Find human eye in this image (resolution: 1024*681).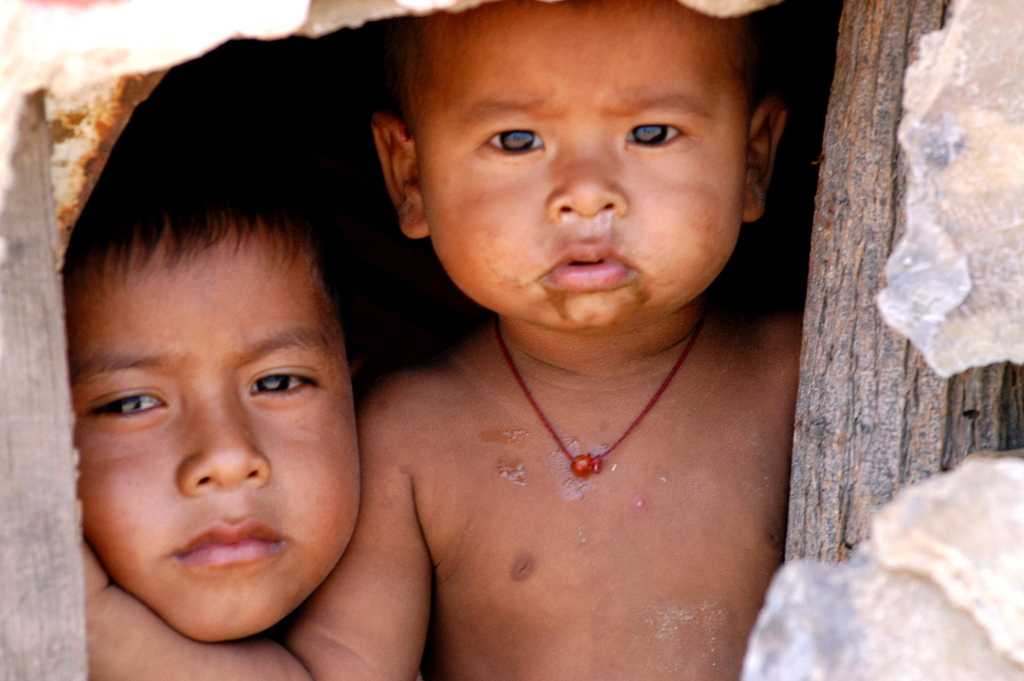
<region>622, 95, 709, 156</region>.
